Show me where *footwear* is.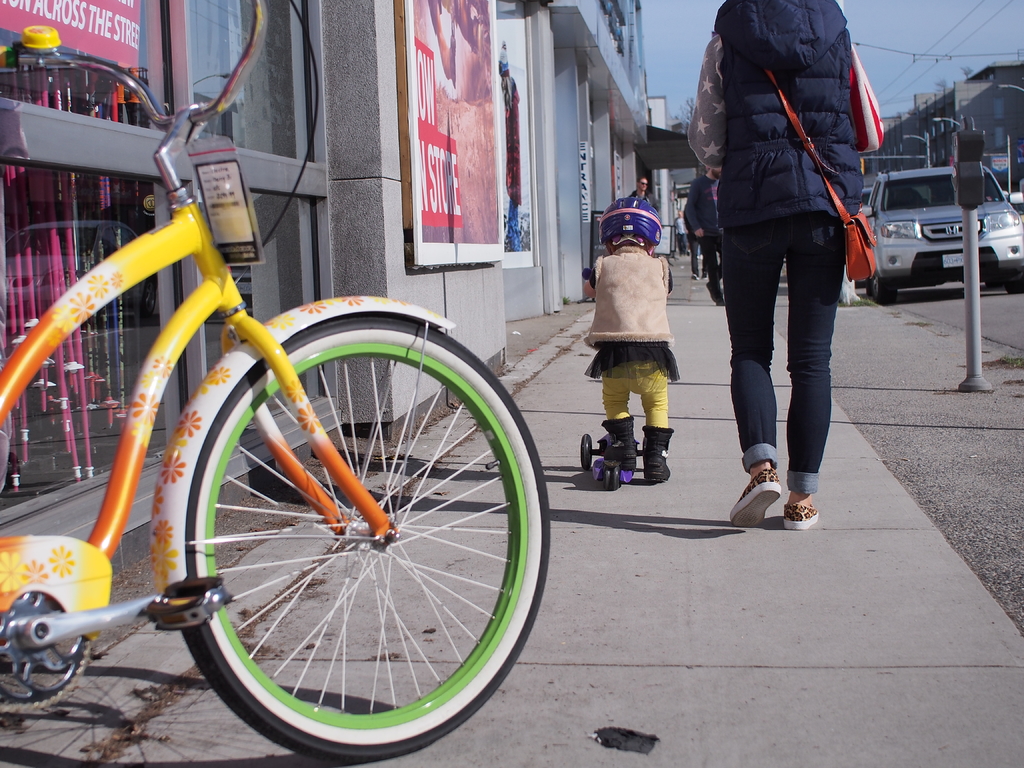
*footwear* is at 600/419/639/478.
